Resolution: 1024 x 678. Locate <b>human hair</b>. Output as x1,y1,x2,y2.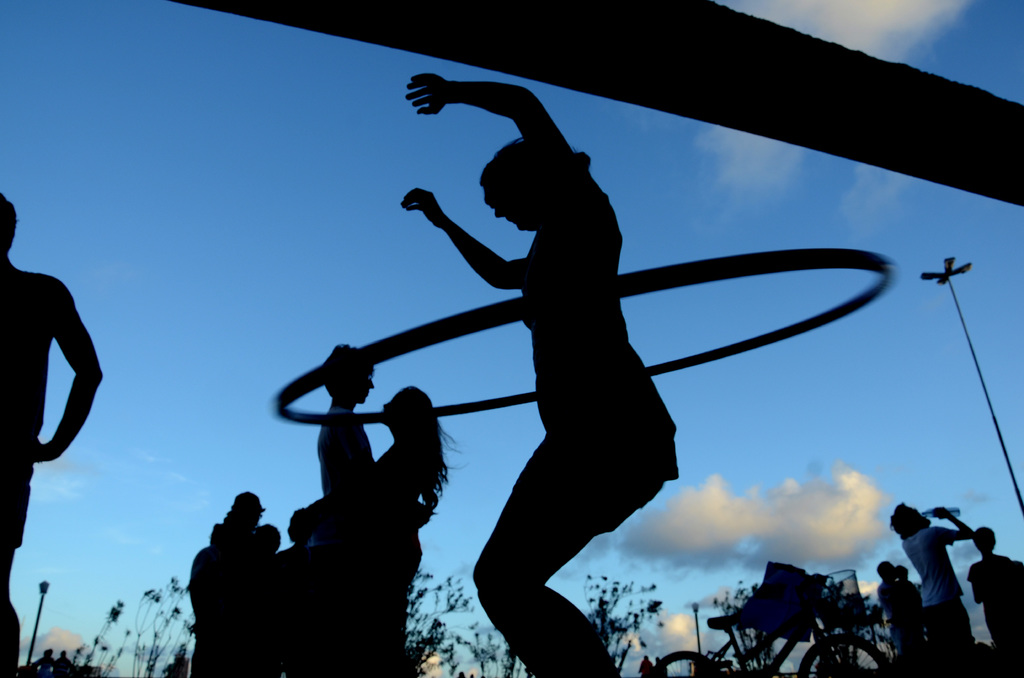
890,500,918,540.
